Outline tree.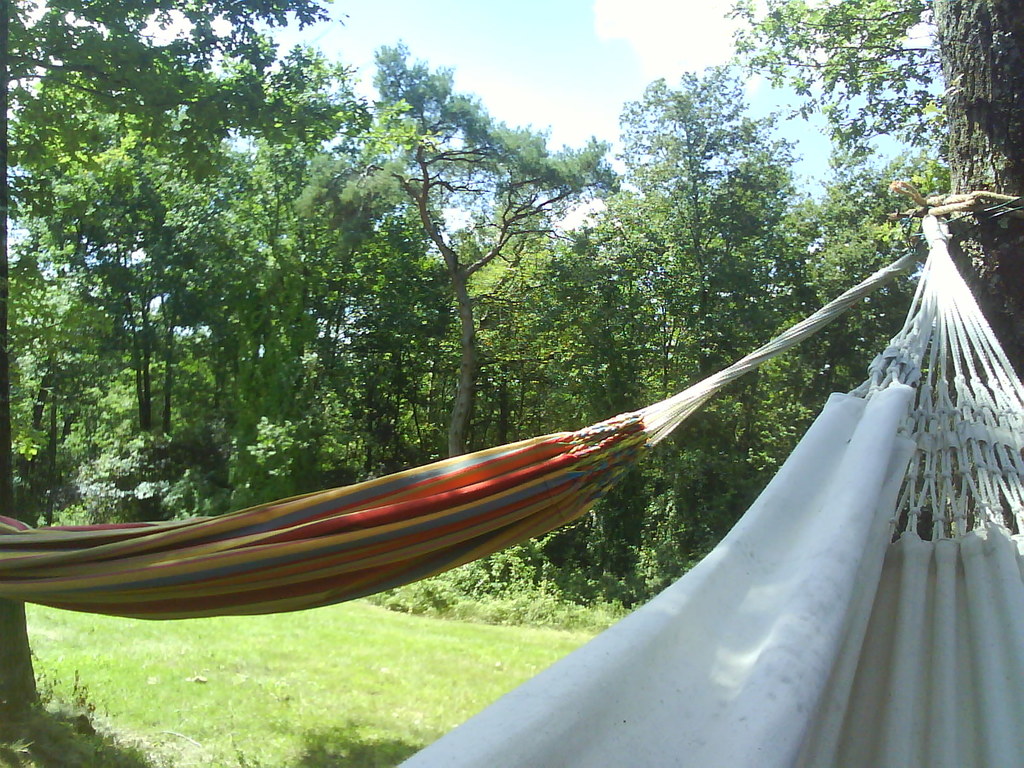
Outline: crop(0, 0, 50, 717).
